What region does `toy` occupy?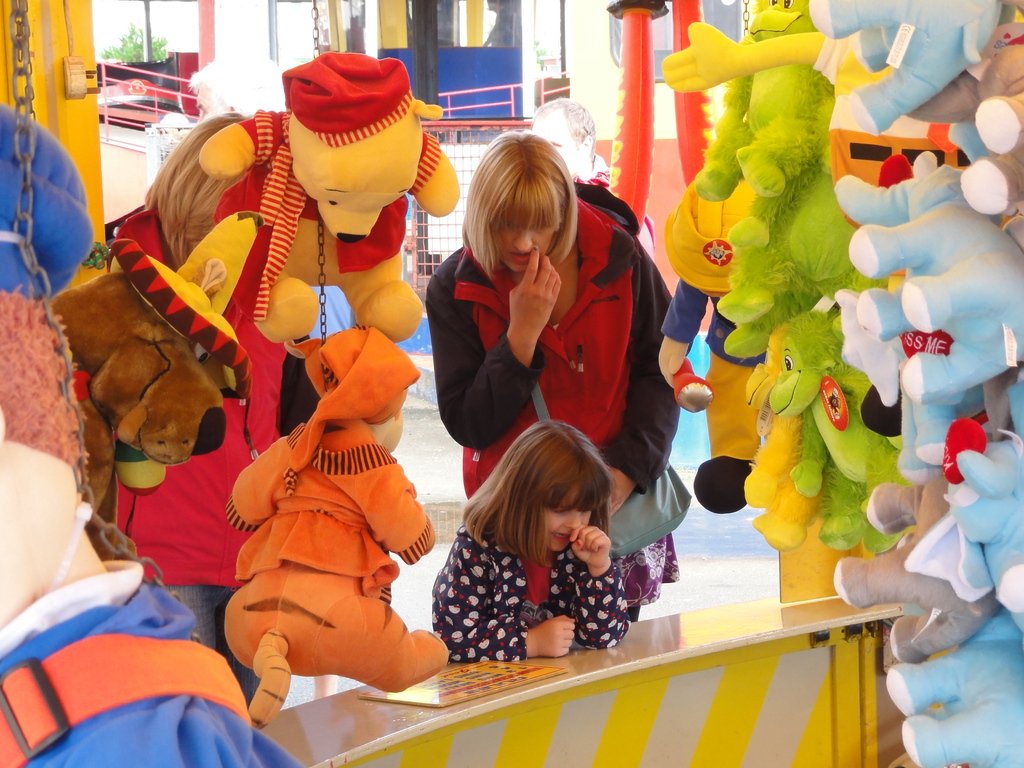
(655, 177, 759, 512).
